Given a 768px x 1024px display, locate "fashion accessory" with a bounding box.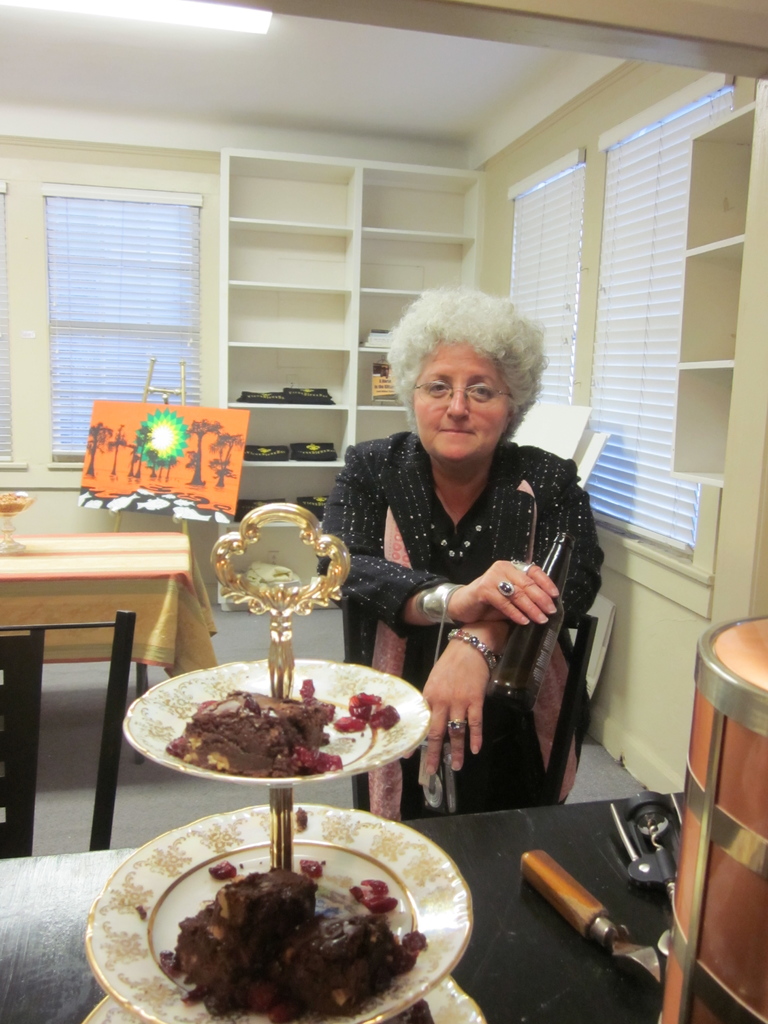
Located: rect(443, 715, 474, 736).
